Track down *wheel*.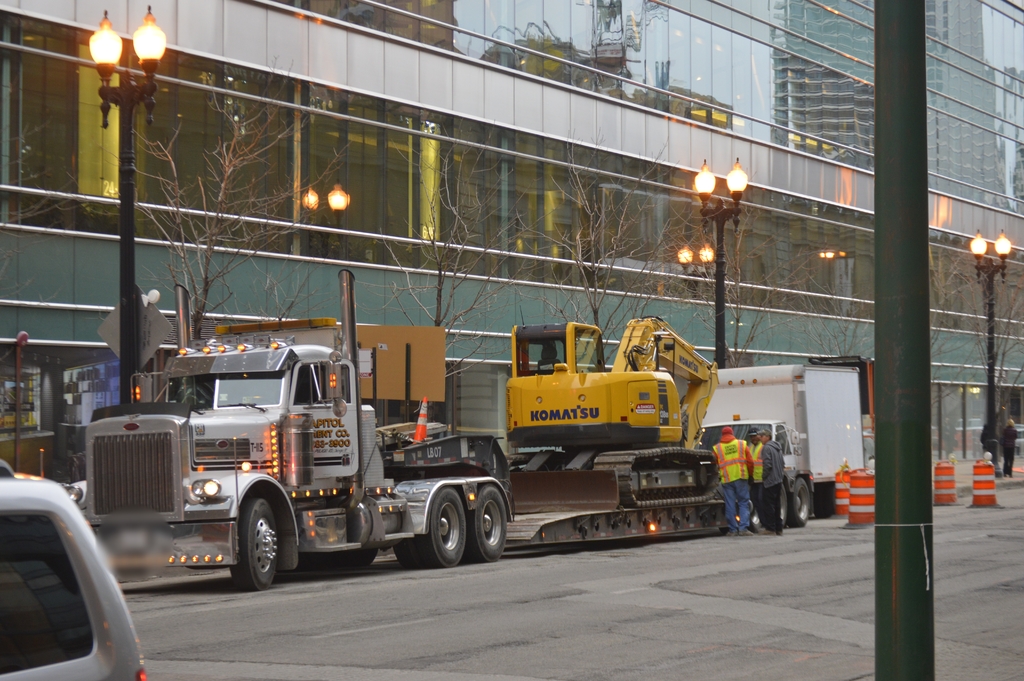
Tracked to region(470, 483, 504, 564).
